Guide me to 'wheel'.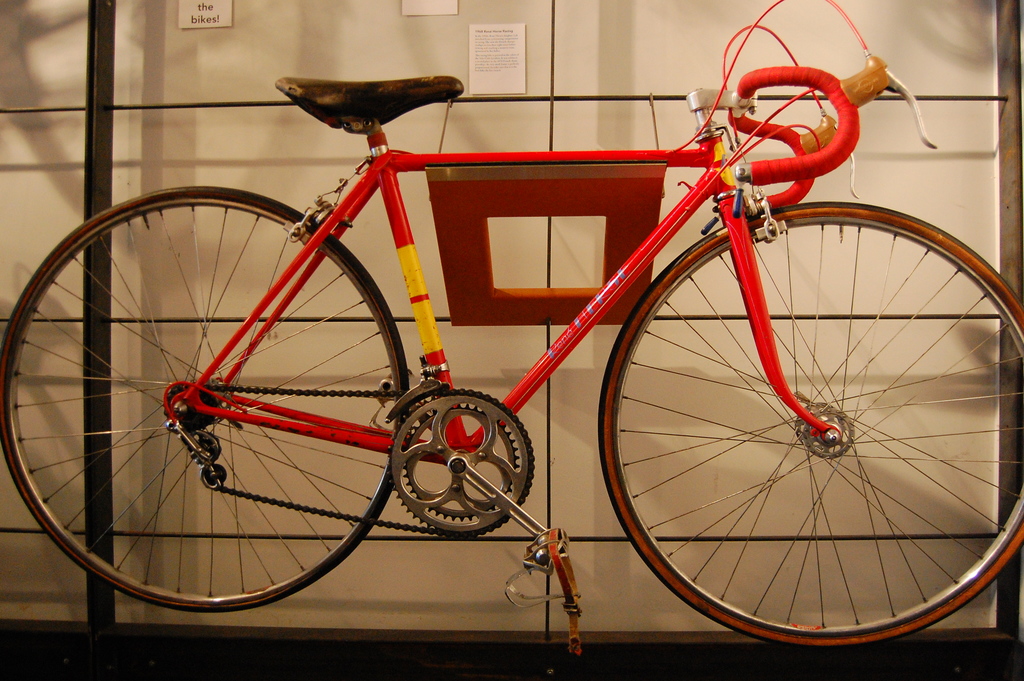
Guidance: detection(0, 186, 420, 612).
